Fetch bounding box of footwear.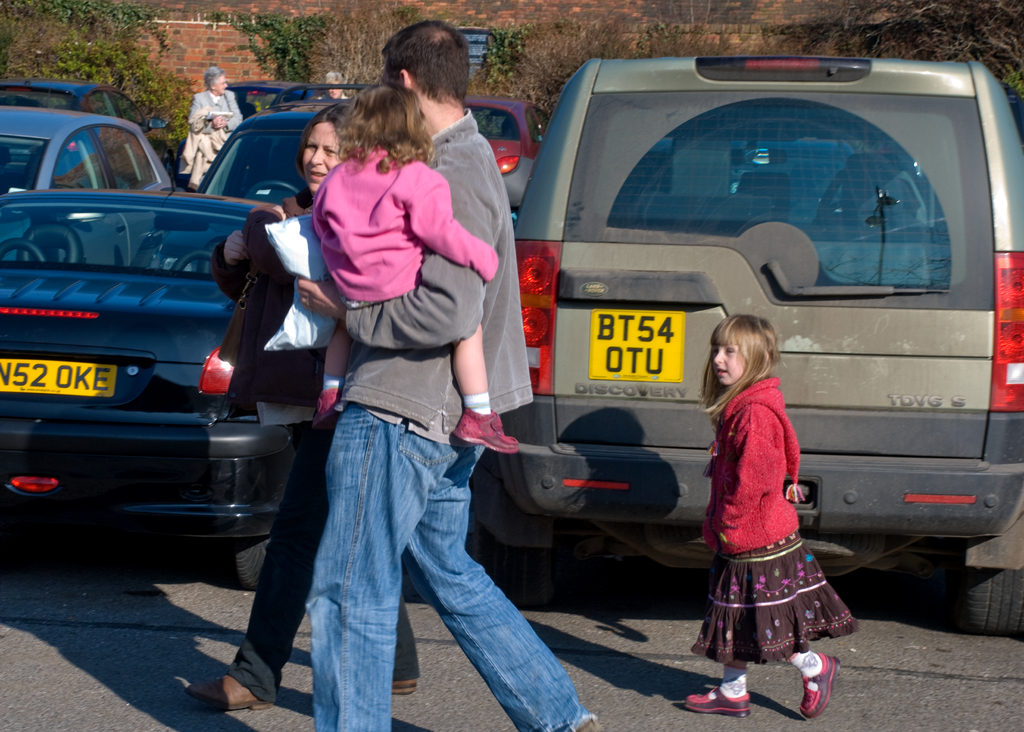
Bbox: {"left": 388, "top": 676, "right": 419, "bottom": 698}.
